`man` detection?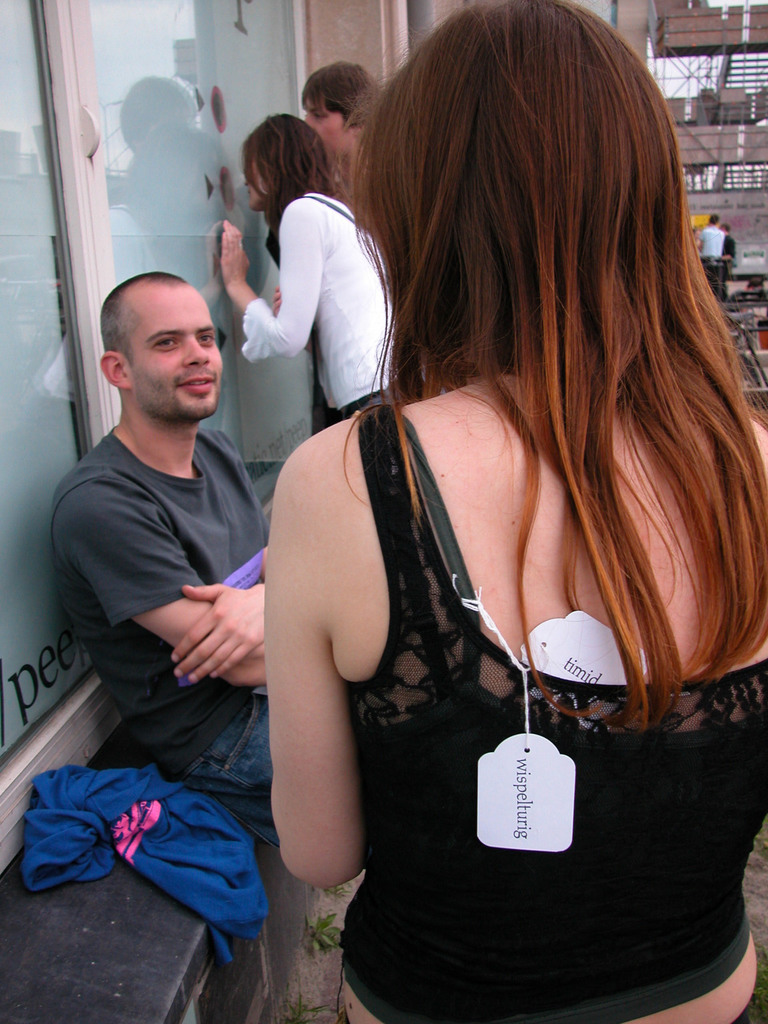
302, 62, 381, 188
